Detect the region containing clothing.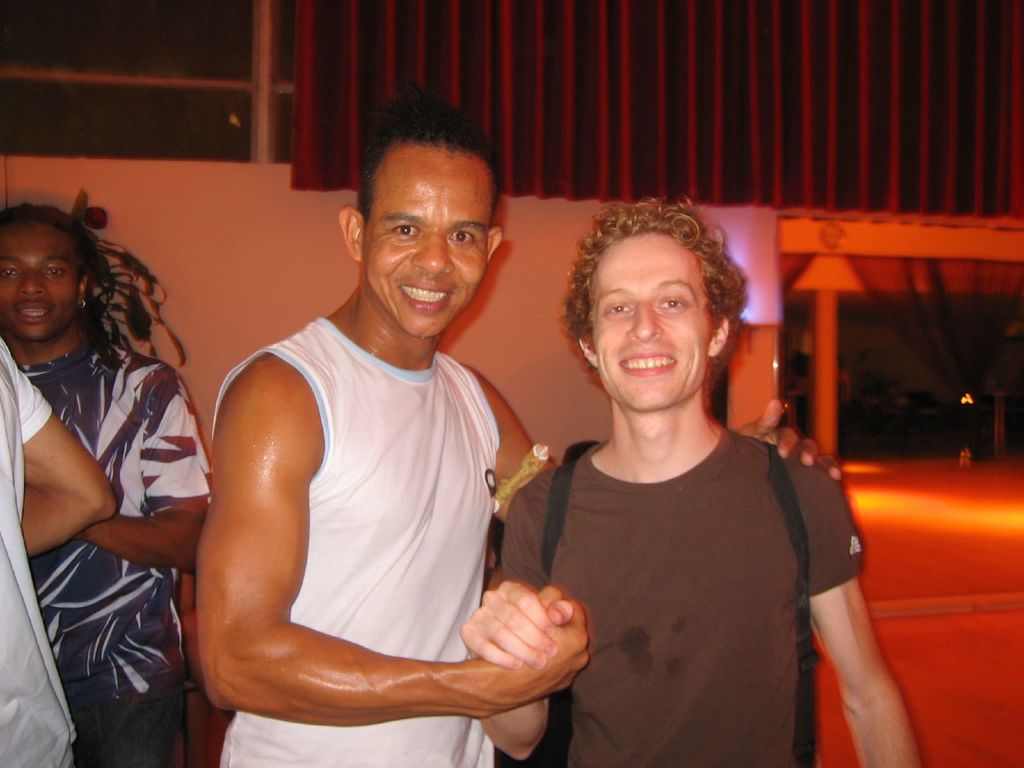
x1=0, y1=328, x2=216, y2=767.
